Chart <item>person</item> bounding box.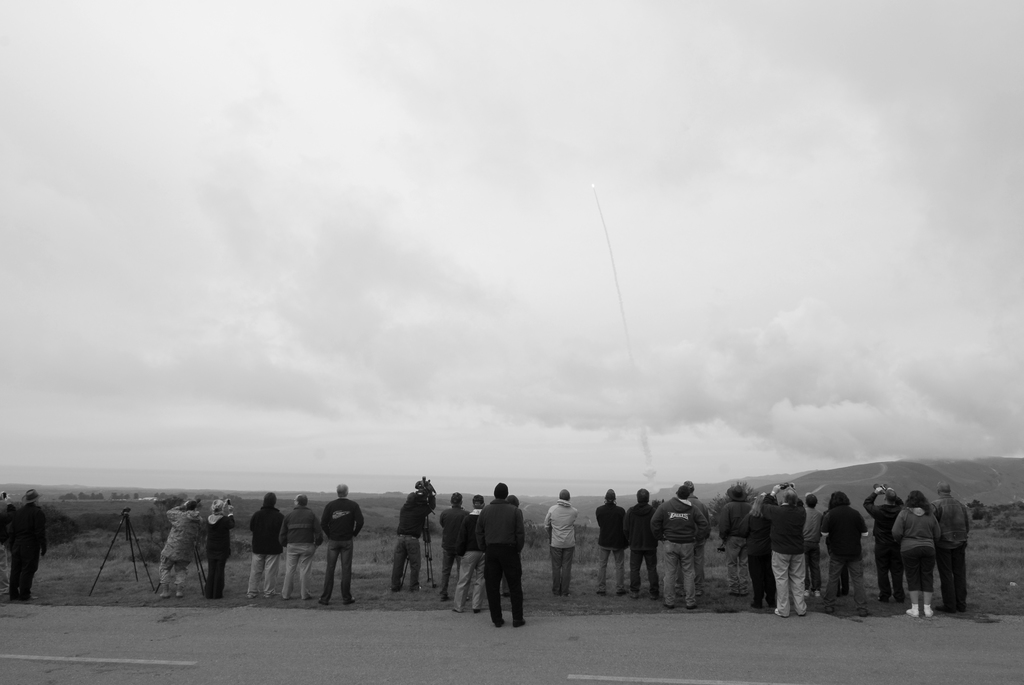
Charted: [197,494,237,601].
